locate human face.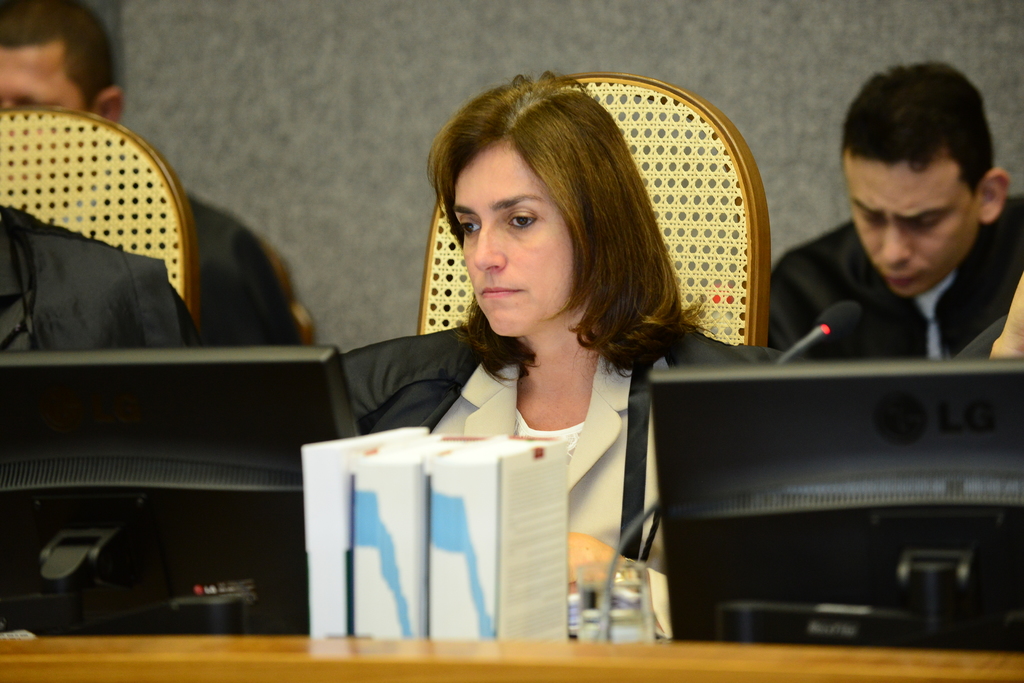
Bounding box: [0,47,88,192].
